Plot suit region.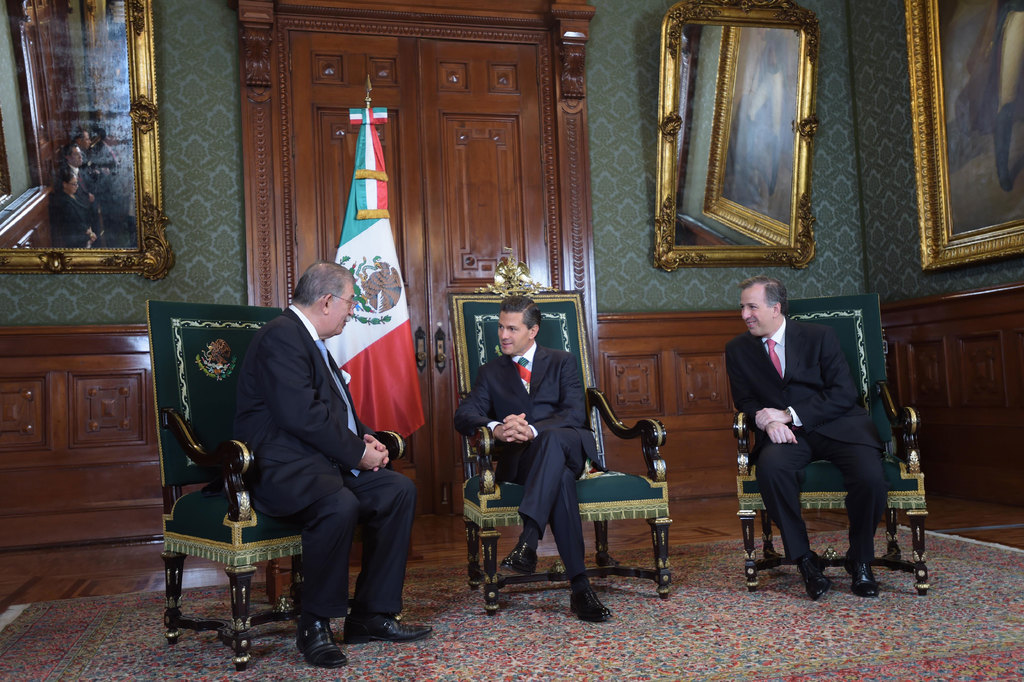
Plotted at 202/260/403/650.
